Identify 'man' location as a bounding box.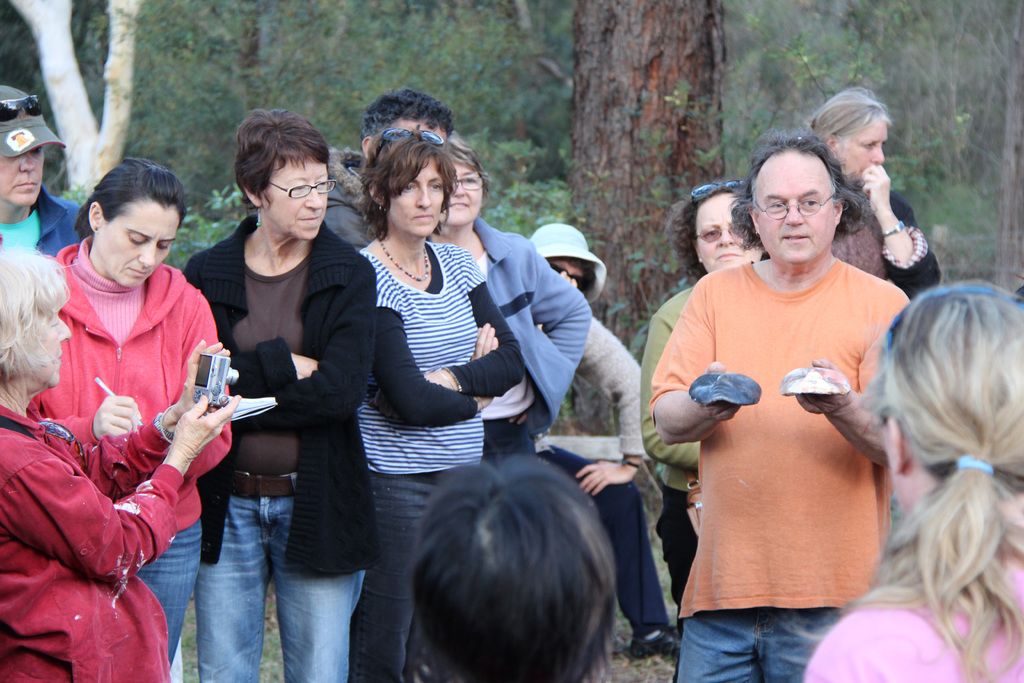
x1=645, y1=132, x2=914, y2=682.
